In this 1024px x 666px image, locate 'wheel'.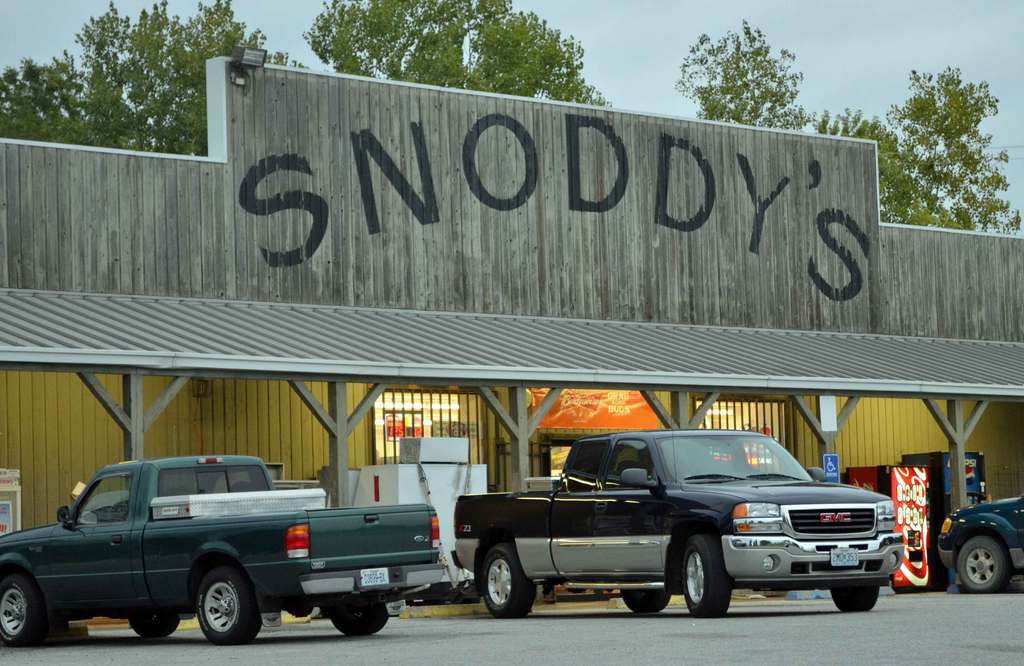
Bounding box: [left=829, top=587, right=877, bottom=612].
